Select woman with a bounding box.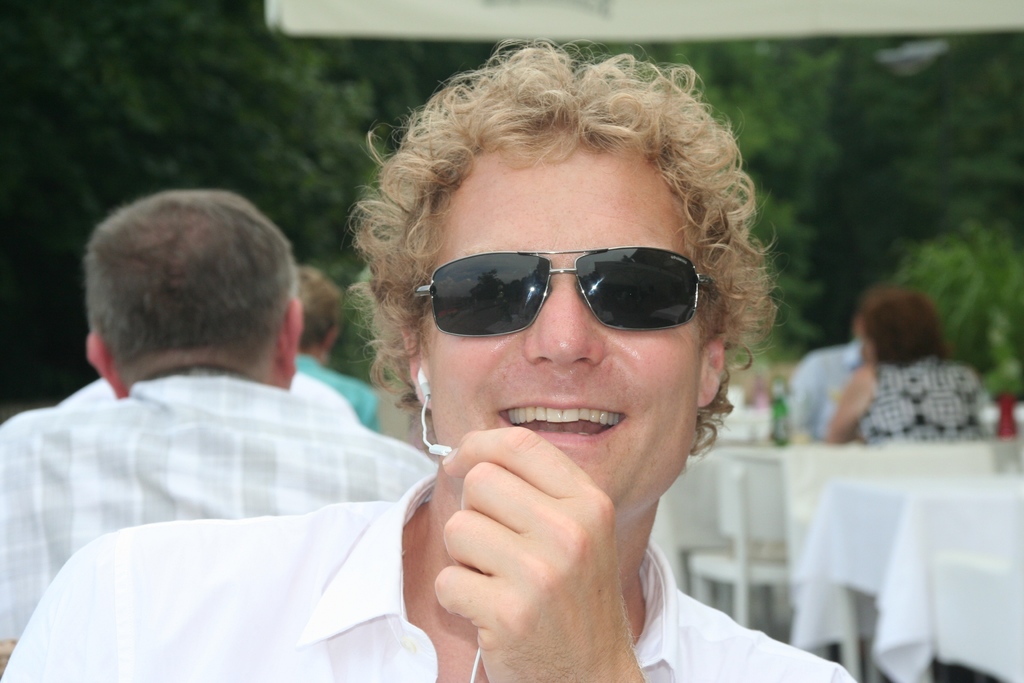
l=776, t=284, r=1002, b=464.
